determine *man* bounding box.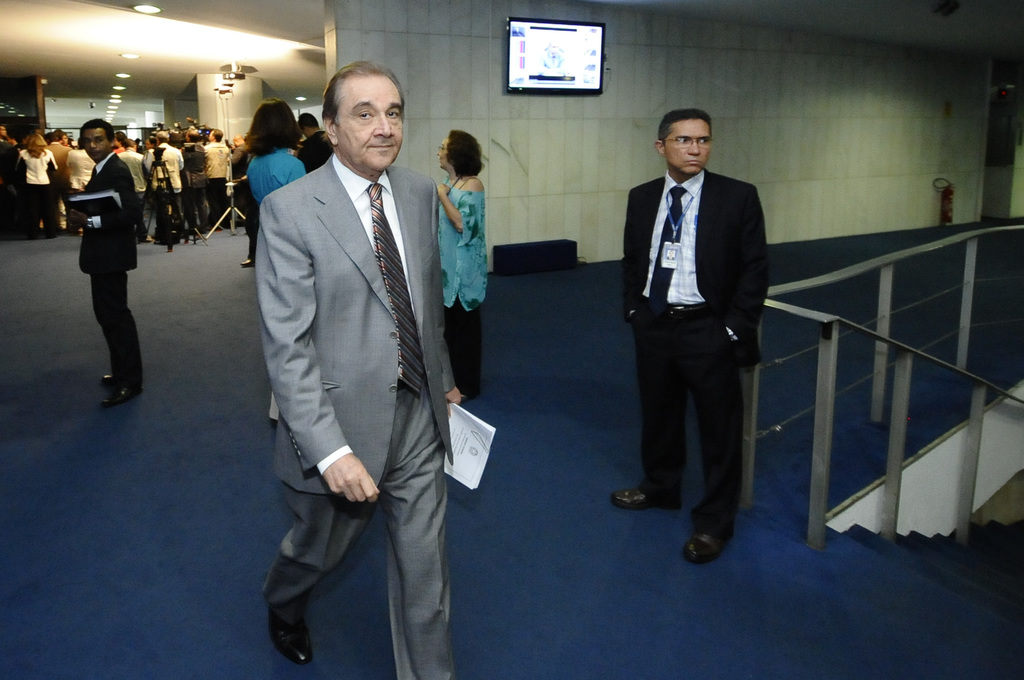
Determined: <region>268, 60, 469, 679</region>.
